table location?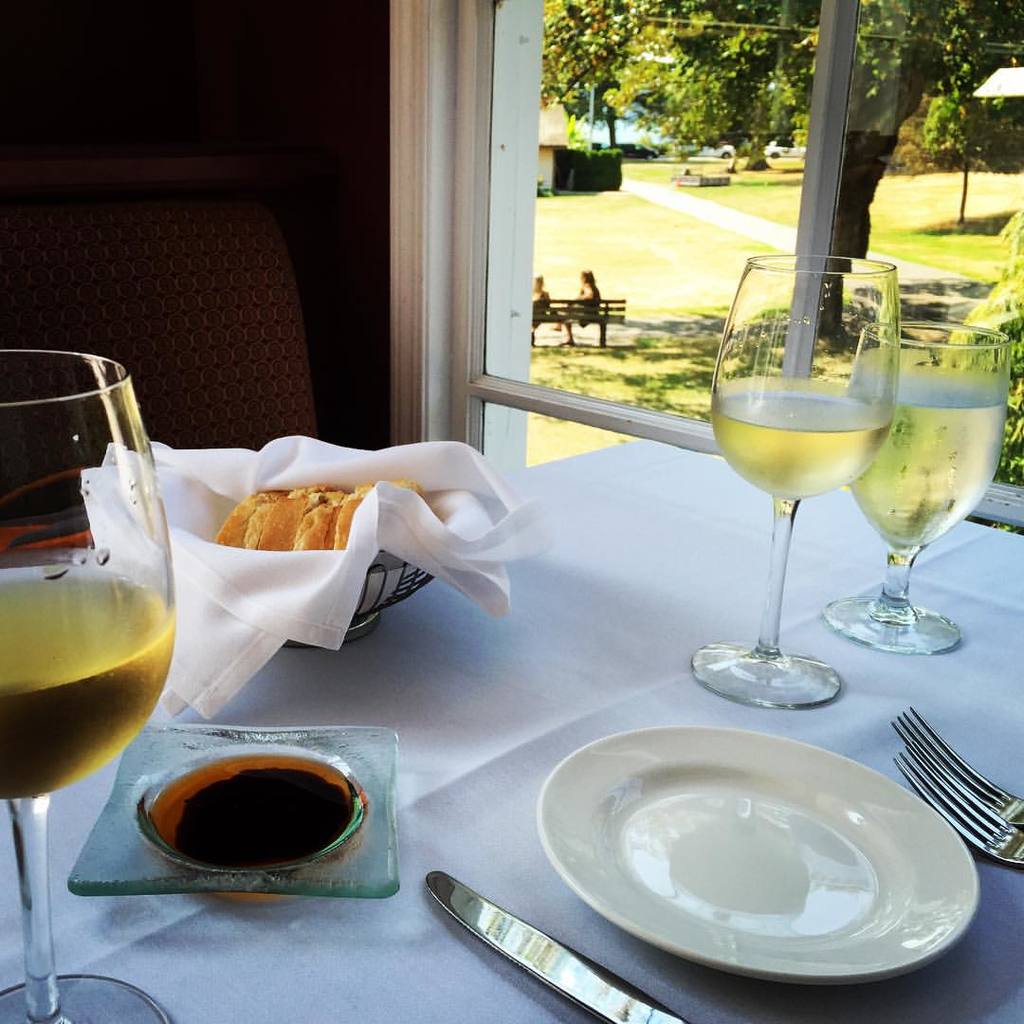
region(0, 433, 1023, 1023)
